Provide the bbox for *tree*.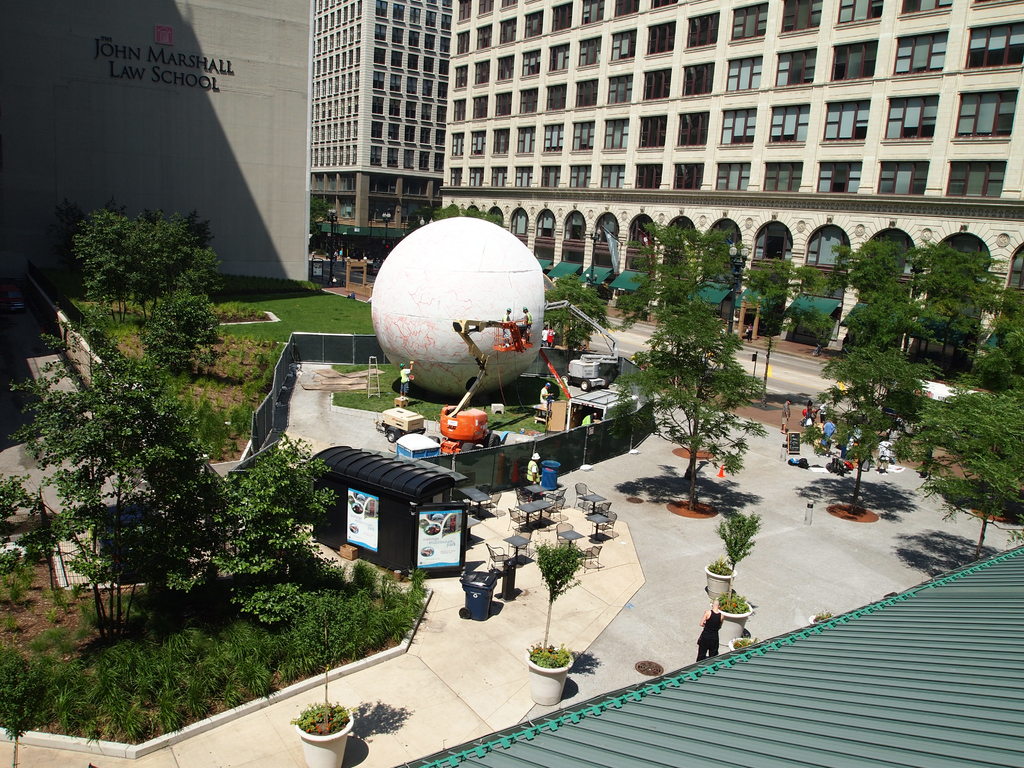
795/307/837/358.
